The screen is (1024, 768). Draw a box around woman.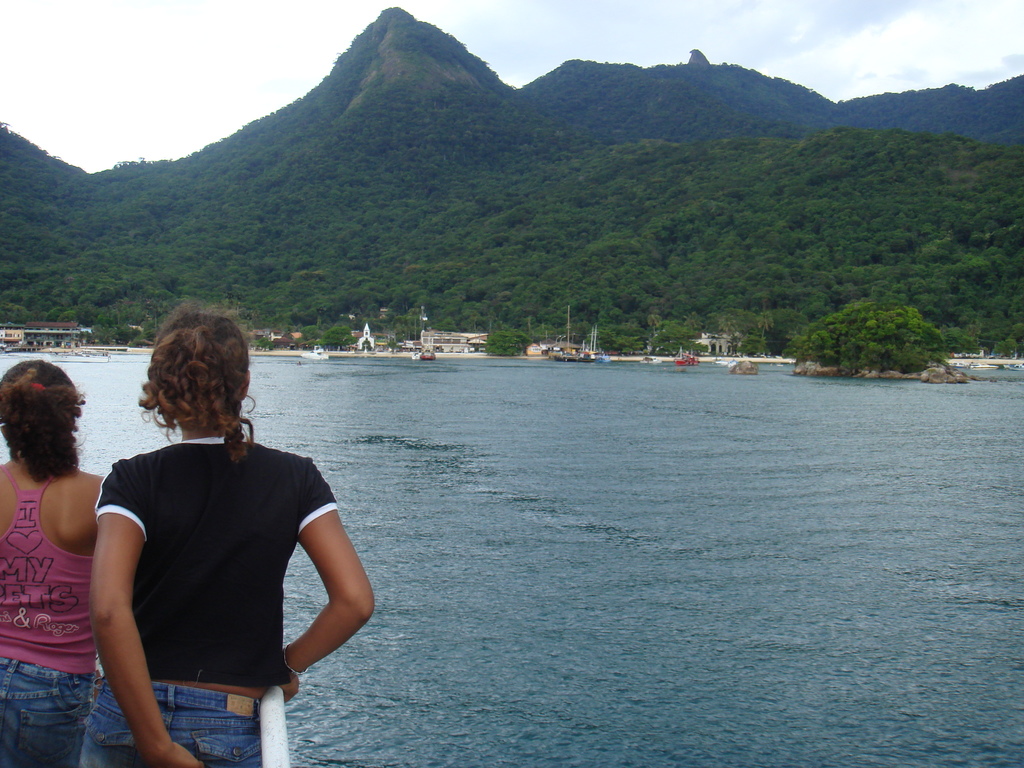
pyautogui.locateOnScreen(54, 311, 344, 746).
